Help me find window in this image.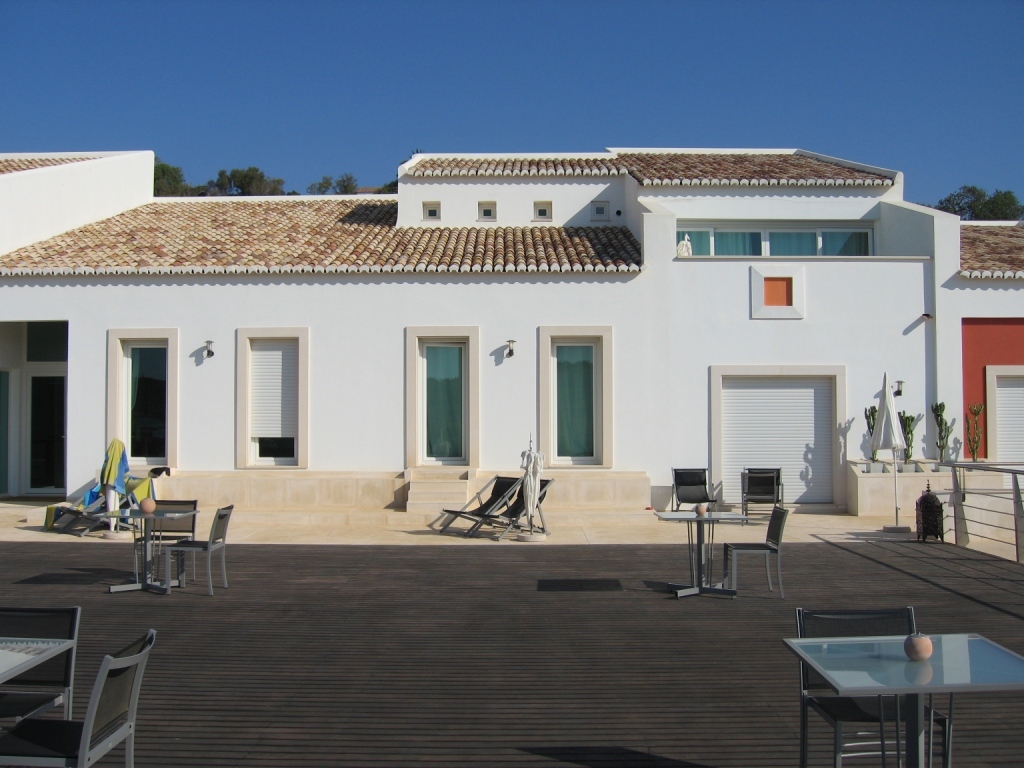
Found it: <bbox>762, 266, 820, 339</bbox>.
